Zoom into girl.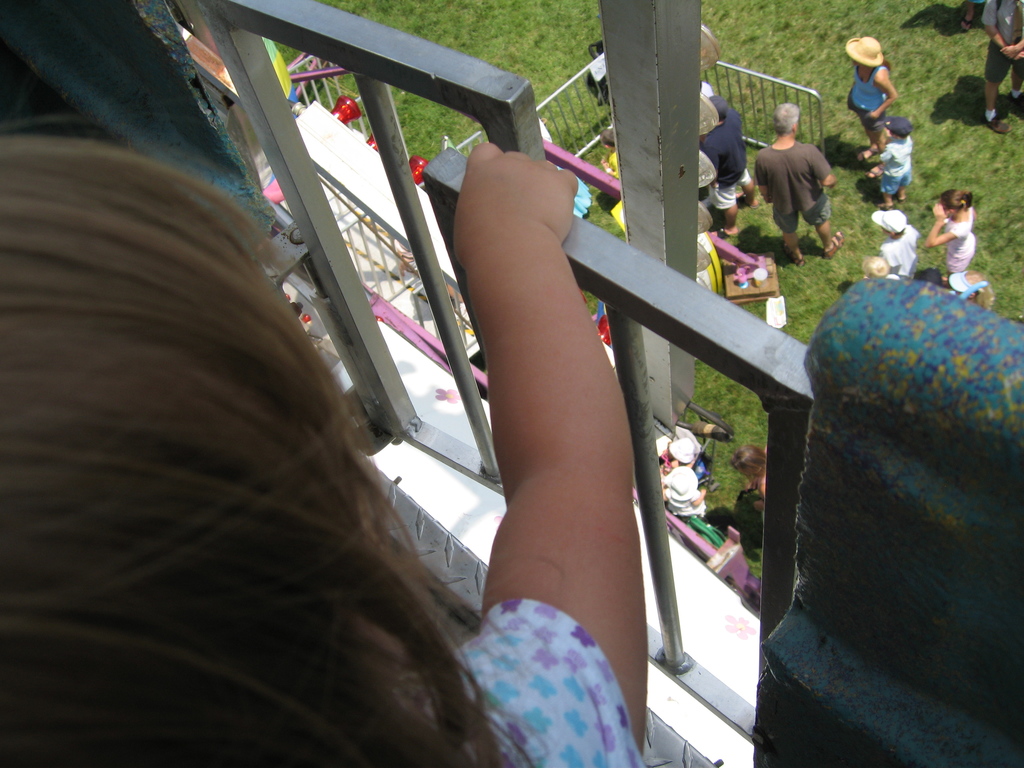
Zoom target: <region>0, 132, 634, 767</region>.
